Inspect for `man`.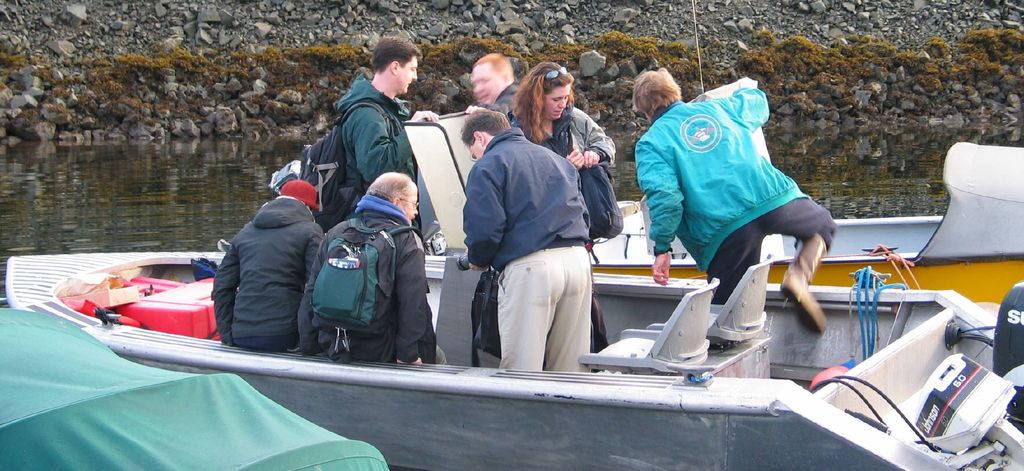
Inspection: region(470, 53, 525, 122).
